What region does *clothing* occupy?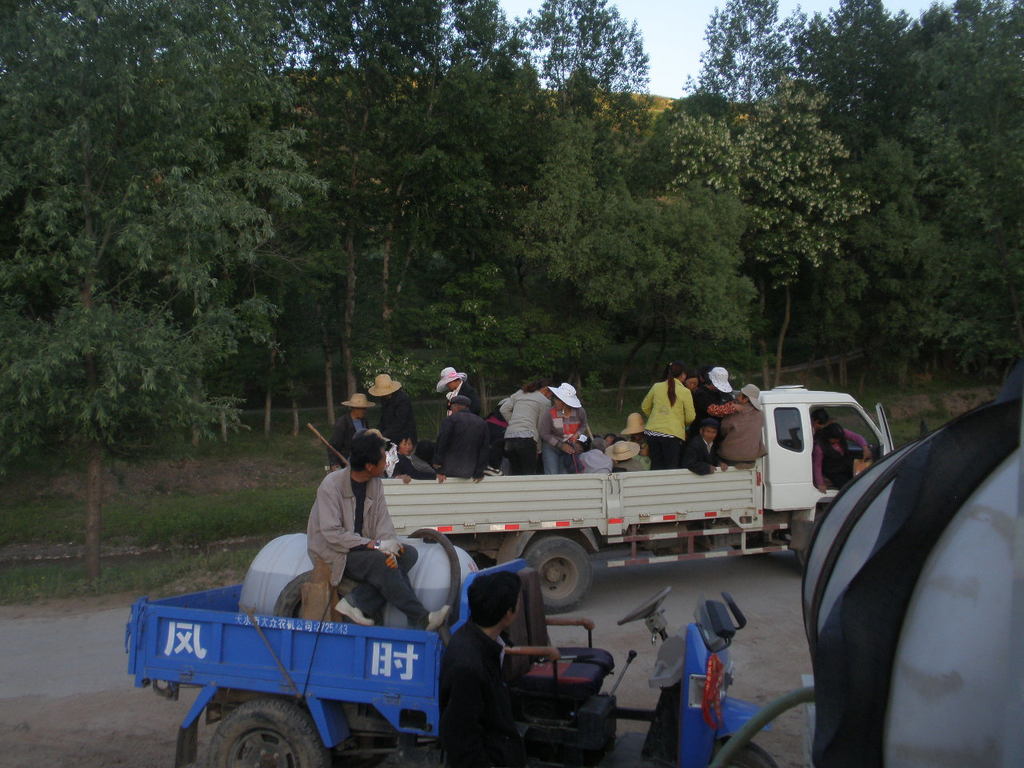
locate(813, 431, 867, 494).
